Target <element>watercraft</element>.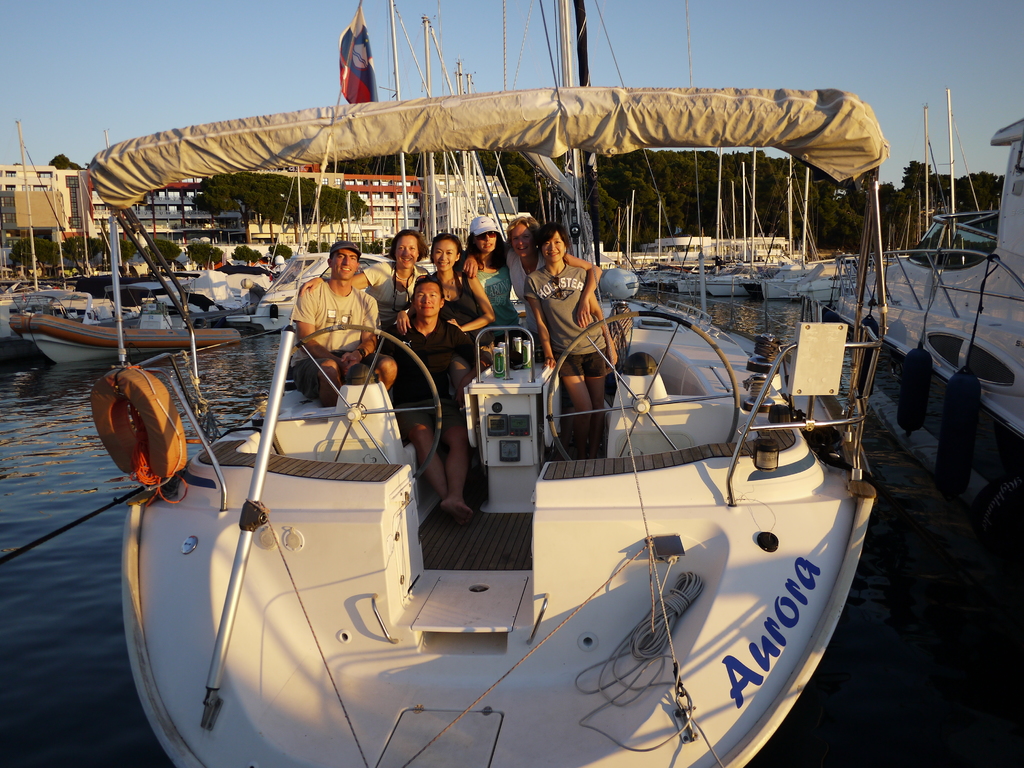
Target region: 224, 246, 436, 331.
